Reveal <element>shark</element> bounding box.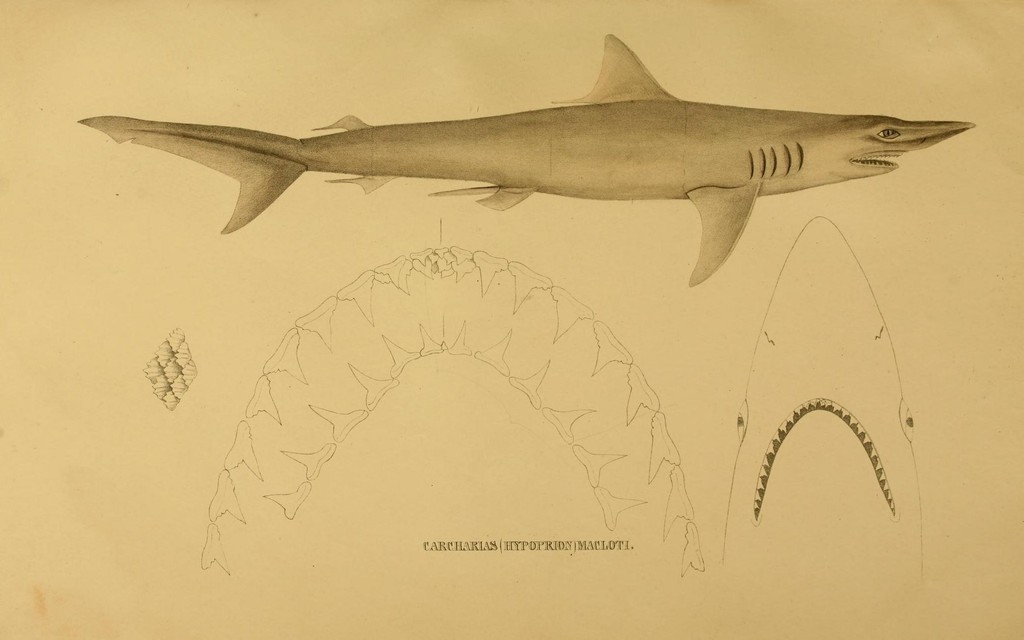
Revealed: x1=81 y1=33 x2=968 y2=283.
